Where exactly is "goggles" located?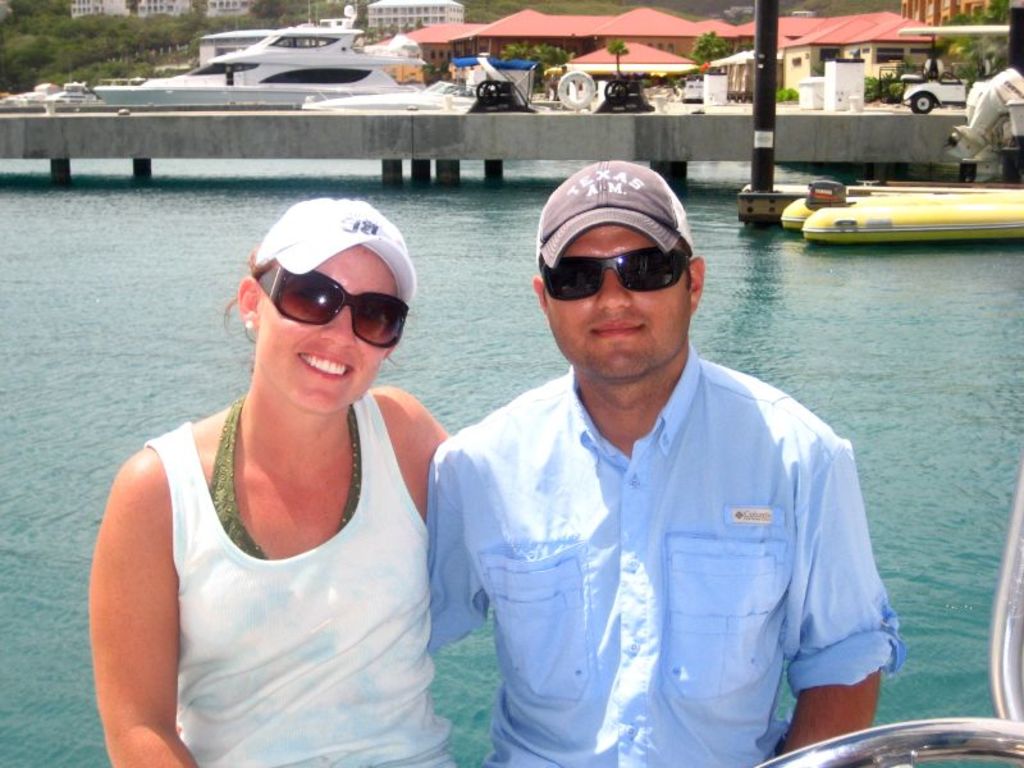
Its bounding box is region(536, 251, 692, 303).
